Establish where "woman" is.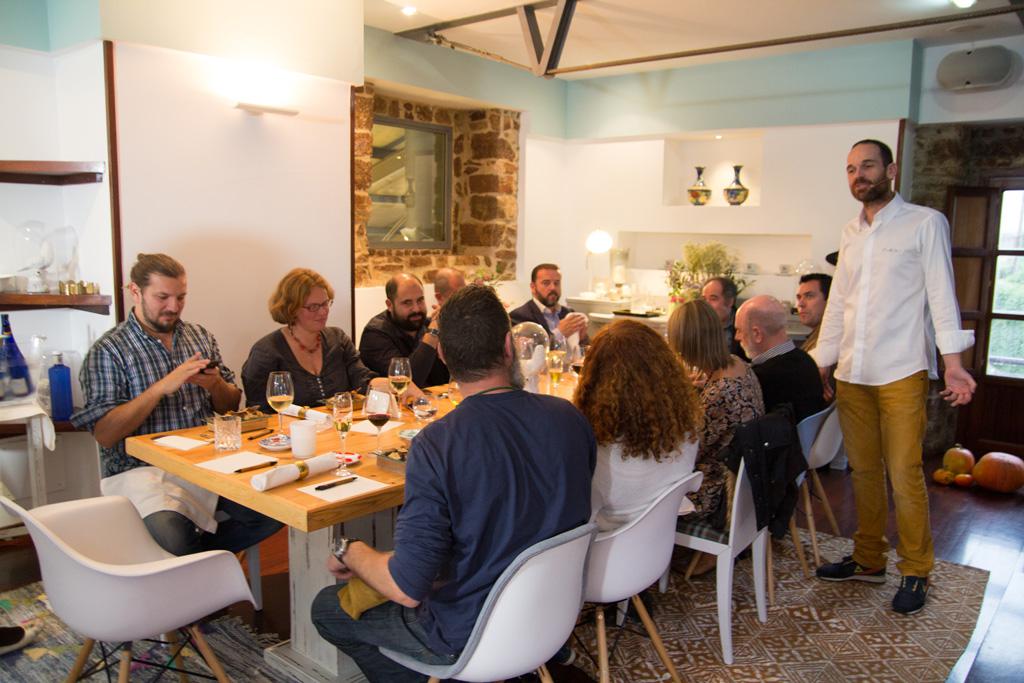
Established at x1=210, y1=251, x2=341, y2=426.
